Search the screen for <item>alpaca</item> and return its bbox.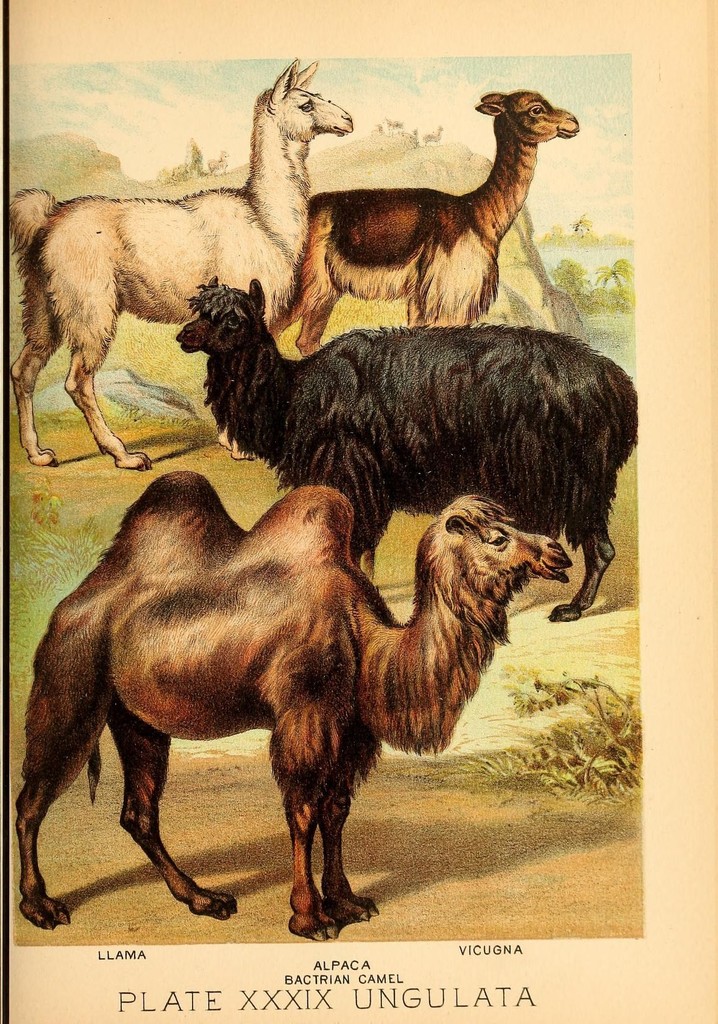
Found: (266, 88, 581, 359).
